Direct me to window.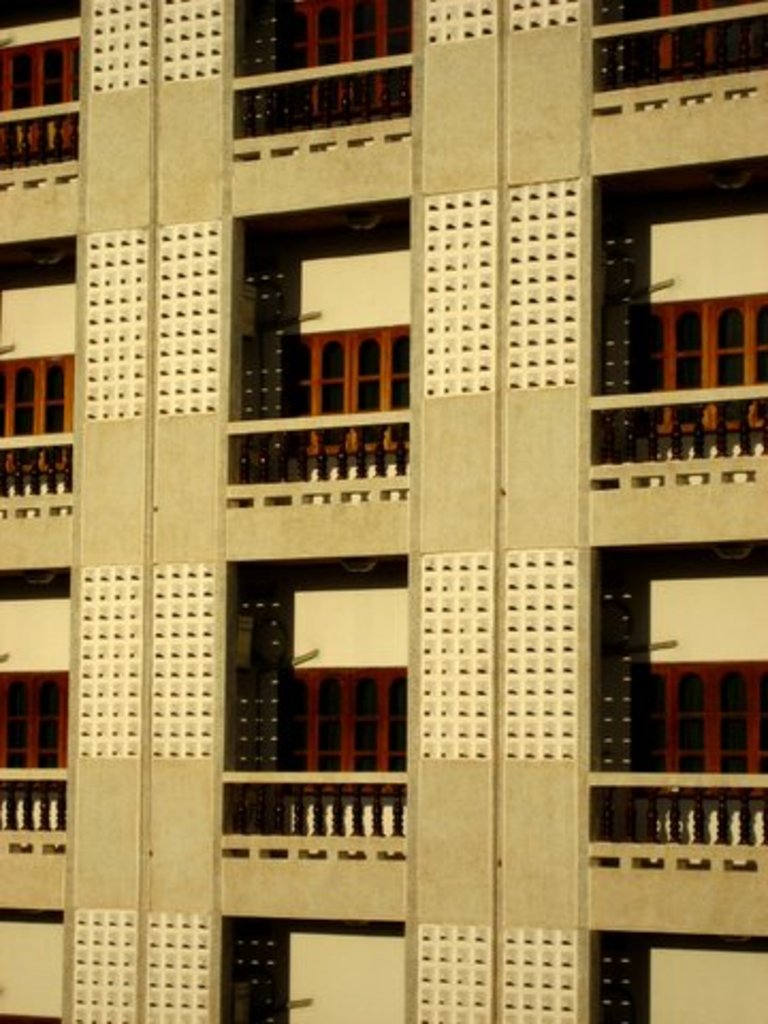
Direction: <bbox>634, 294, 766, 439</bbox>.
